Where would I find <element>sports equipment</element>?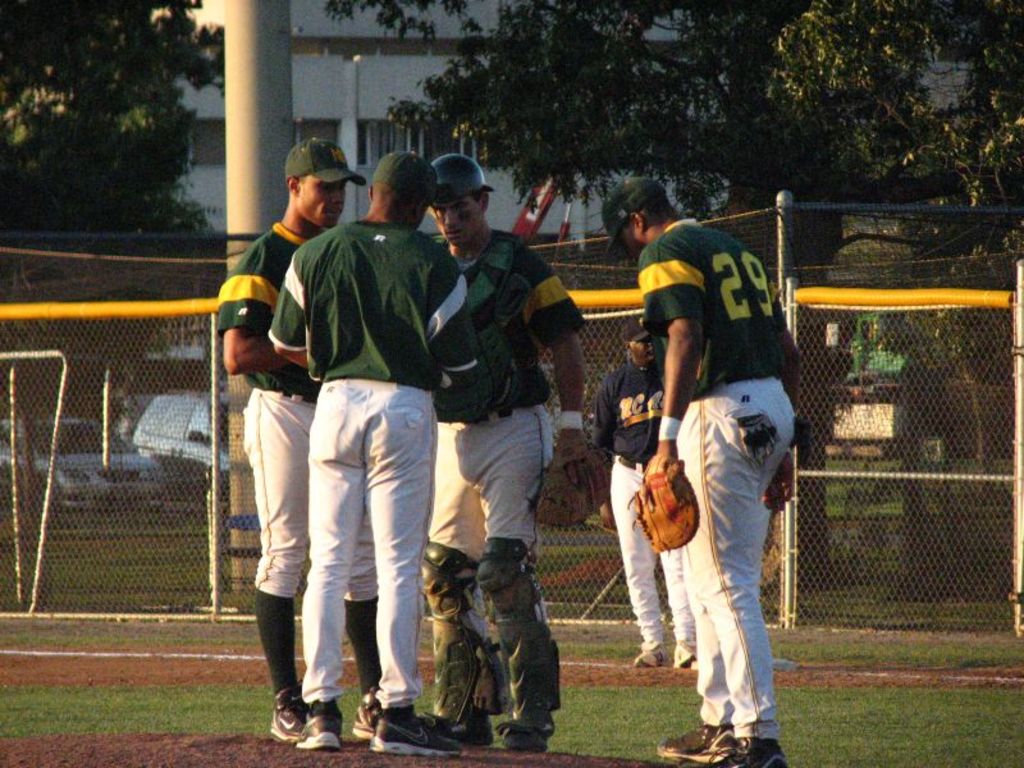
At (left=650, top=724, right=722, bottom=760).
